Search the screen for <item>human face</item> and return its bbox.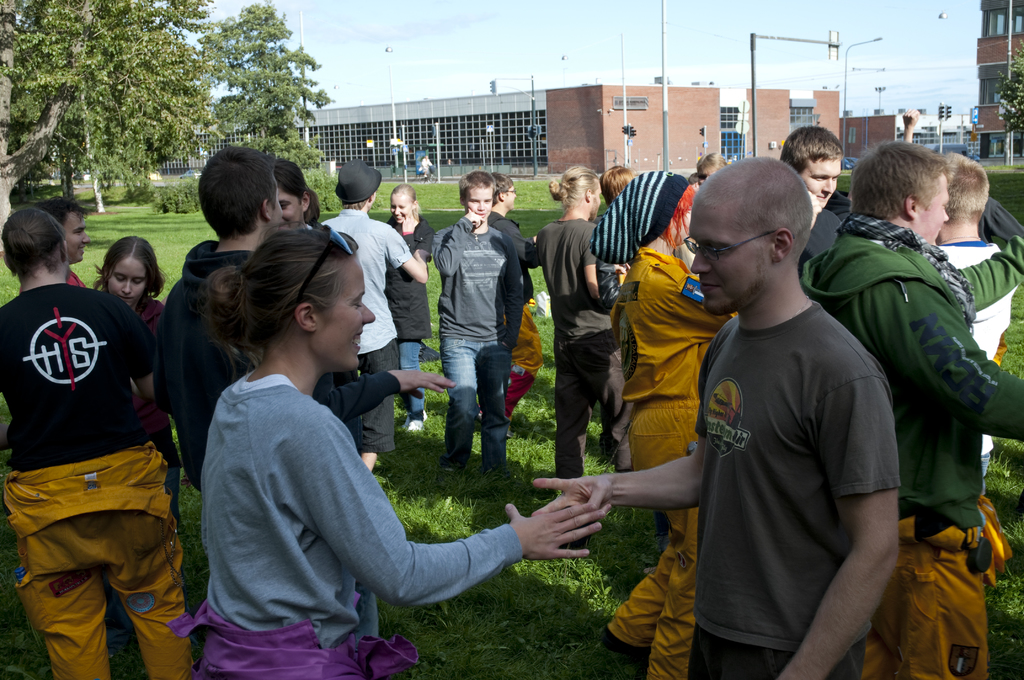
Found: <box>325,259,378,371</box>.
